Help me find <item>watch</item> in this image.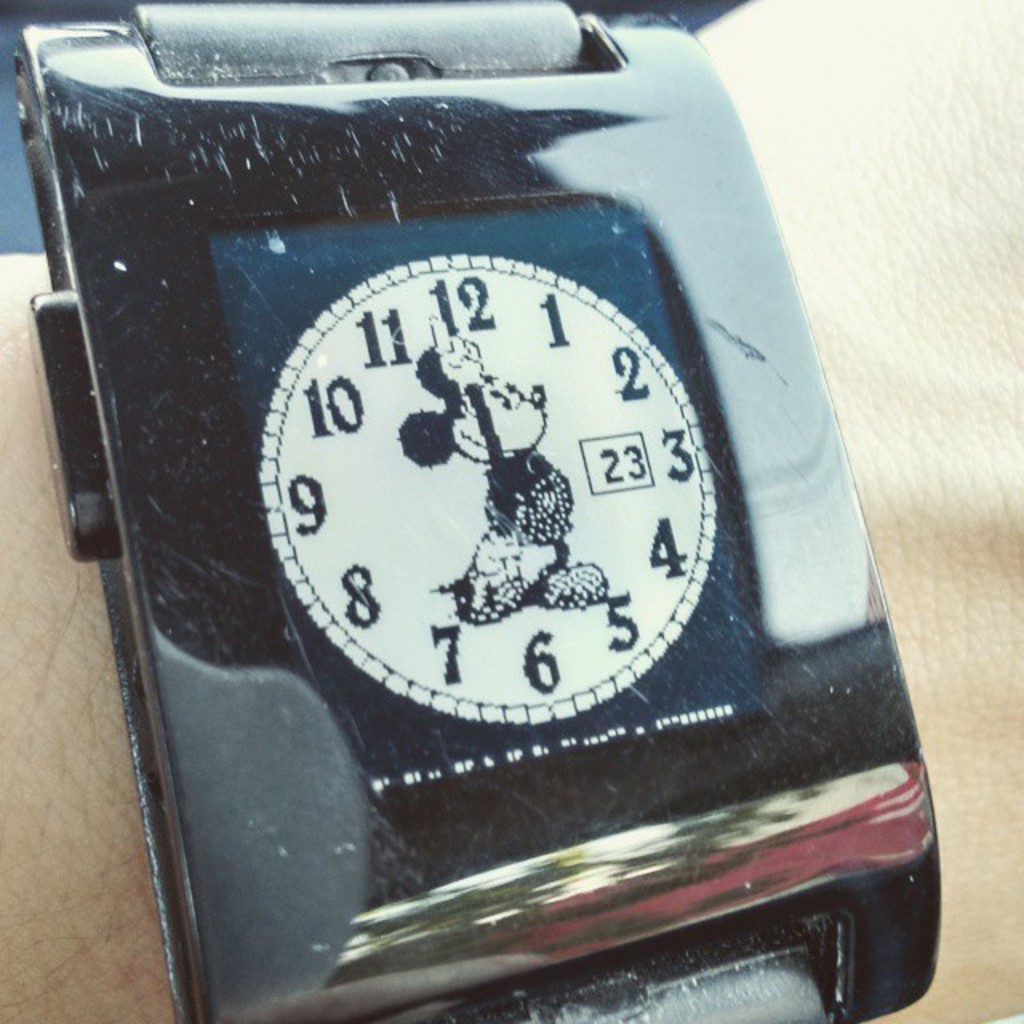
Found it: crop(0, 0, 1013, 1018).
